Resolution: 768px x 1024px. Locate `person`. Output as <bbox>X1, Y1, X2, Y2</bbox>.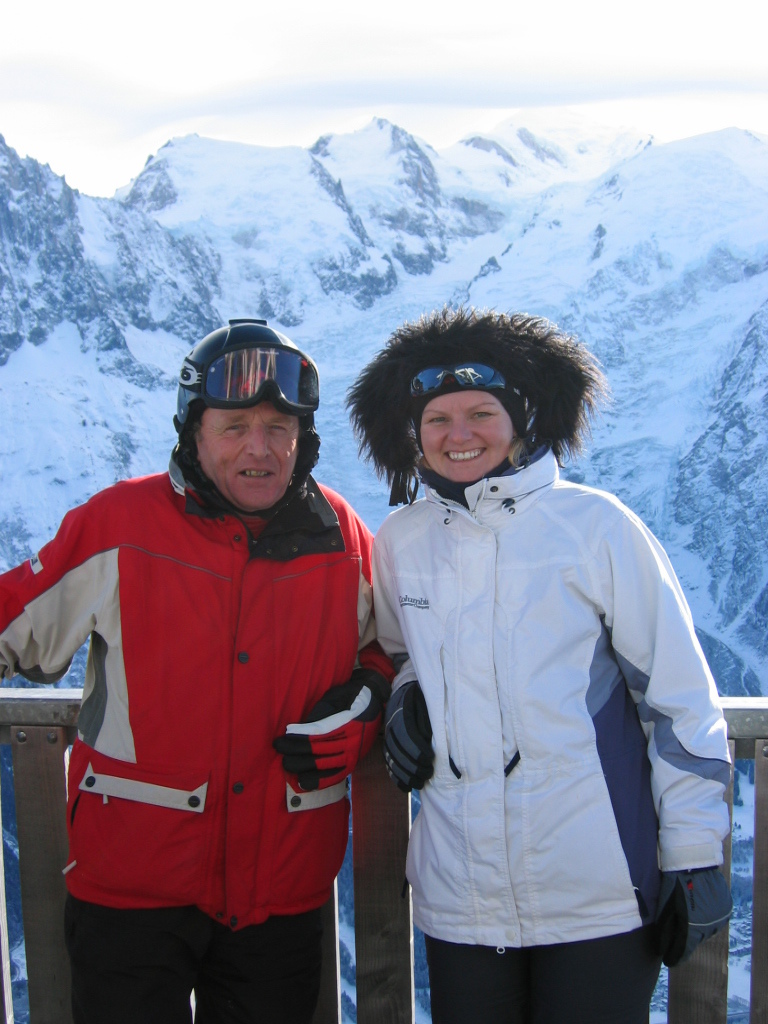
<bbox>374, 301, 741, 1023</bbox>.
